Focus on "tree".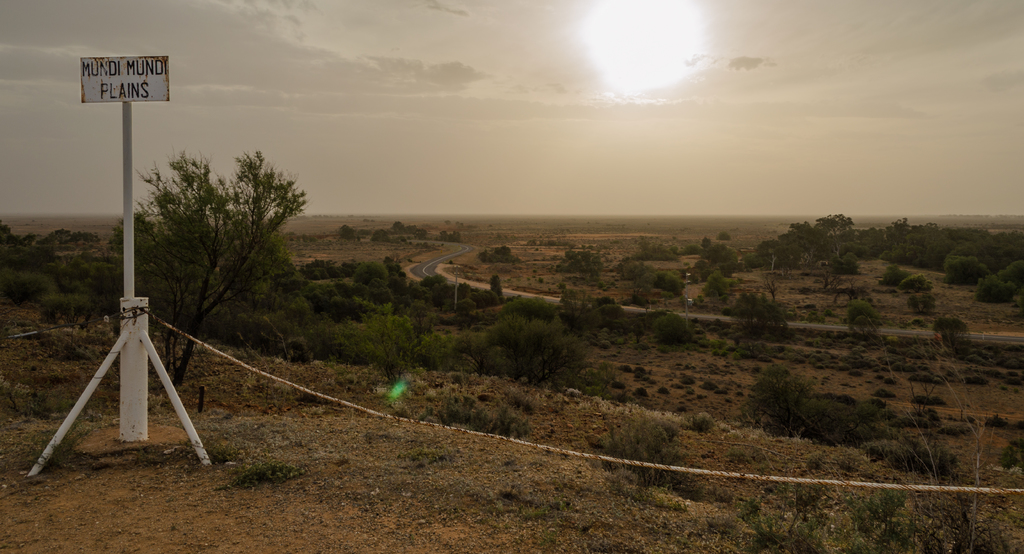
Focused at box=[731, 371, 898, 445].
